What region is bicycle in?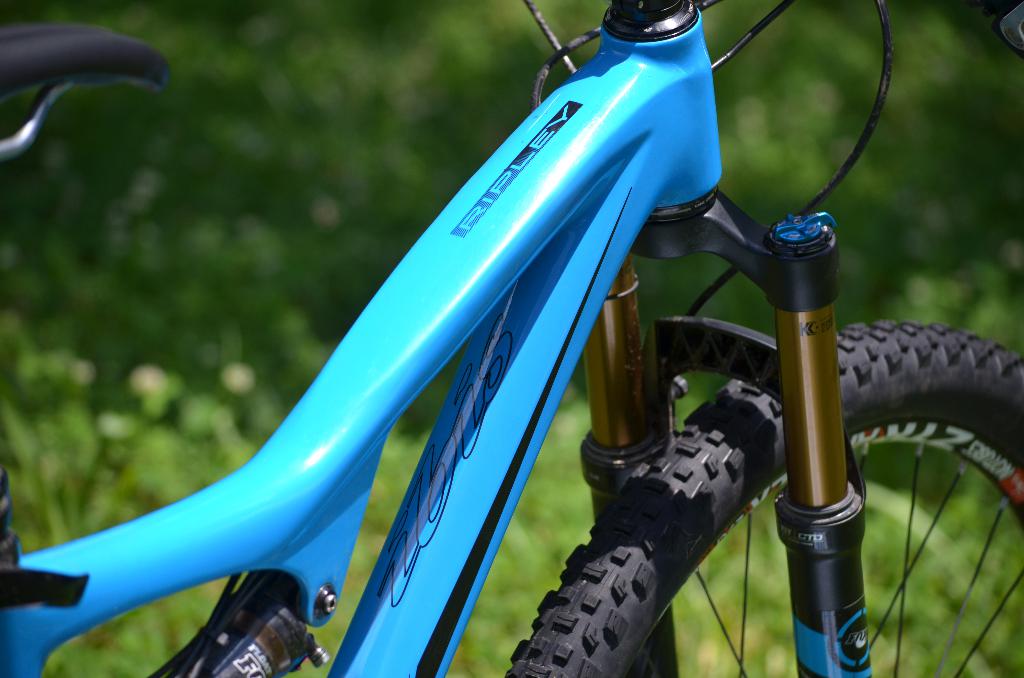
[0,0,1023,677].
